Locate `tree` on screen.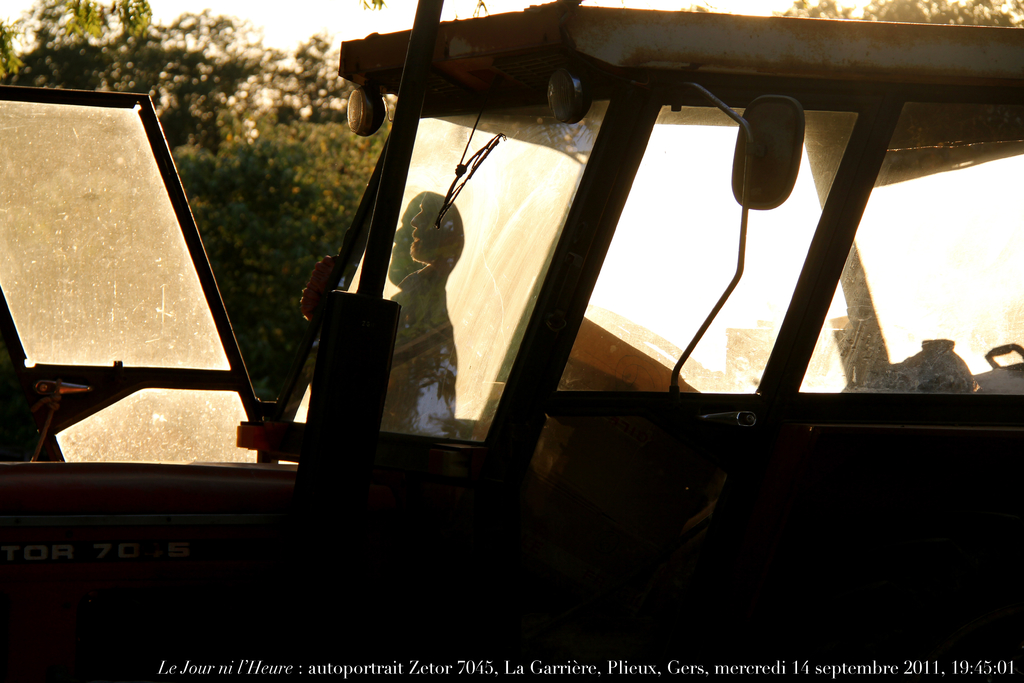
On screen at bbox=(0, 0, 394, 399).
